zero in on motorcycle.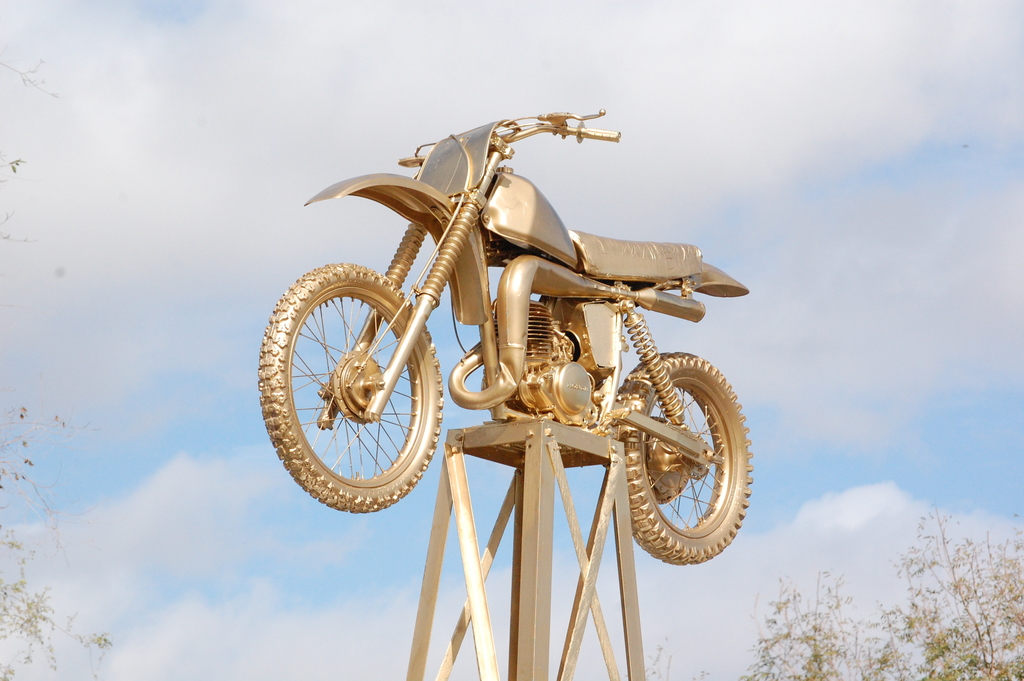
Zeroed in: detection(257, 119, 754, 566).
